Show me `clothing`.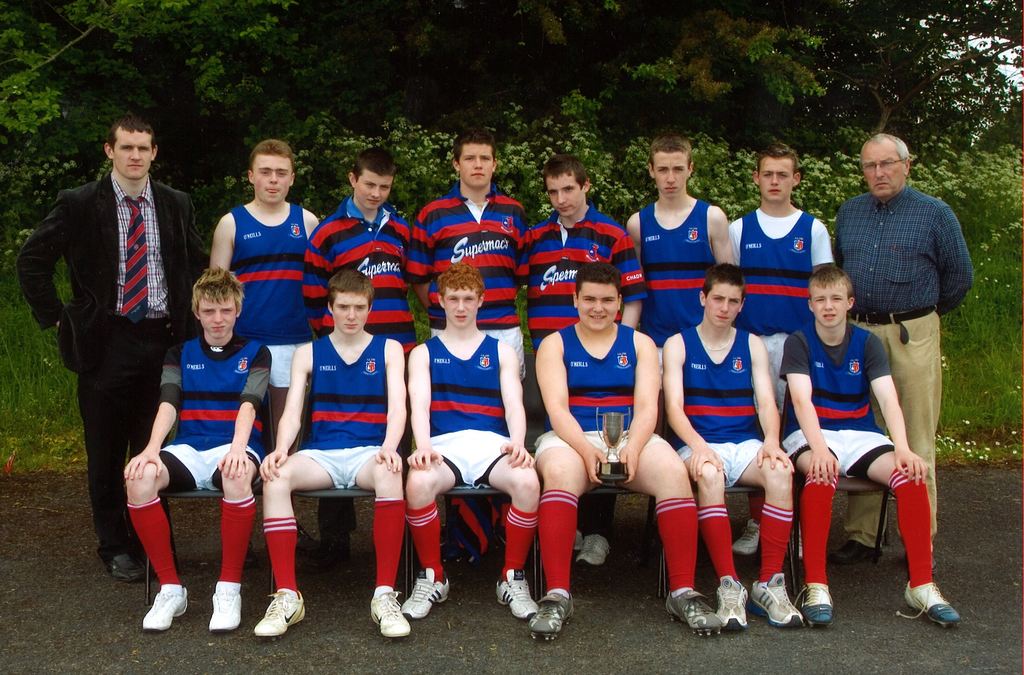
`clothing` is here: Rect(733, 200, 829, 413).
